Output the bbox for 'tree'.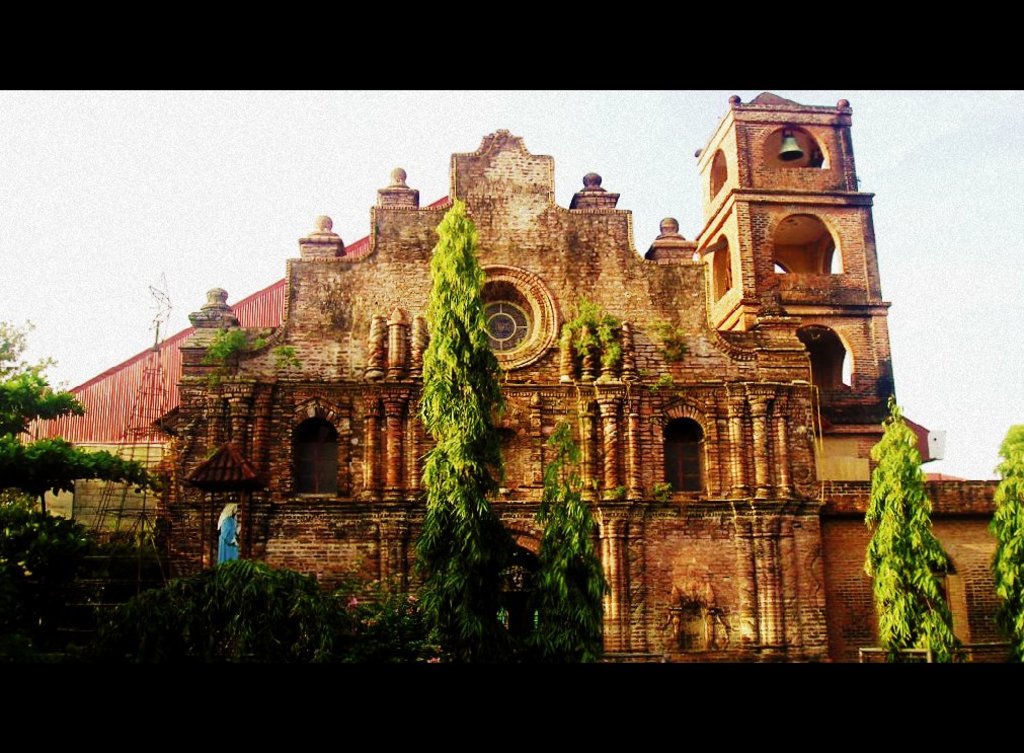
{"left": 987, "top": 409, "right": 1023, "bottom": 658}.
